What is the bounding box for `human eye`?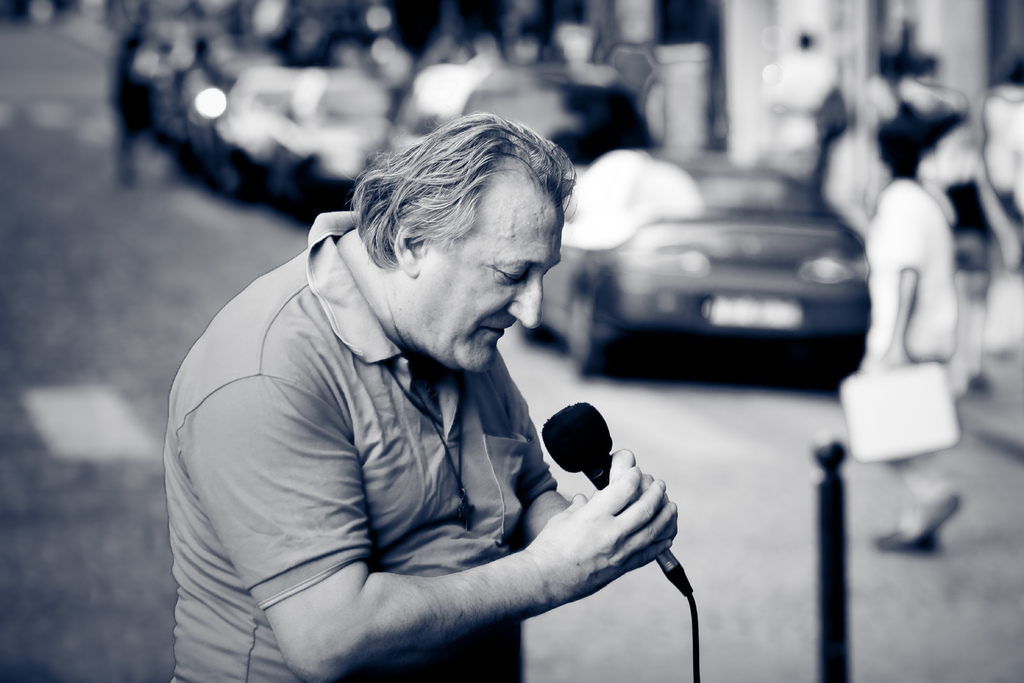
Rect(499, 261, 527, 286).
